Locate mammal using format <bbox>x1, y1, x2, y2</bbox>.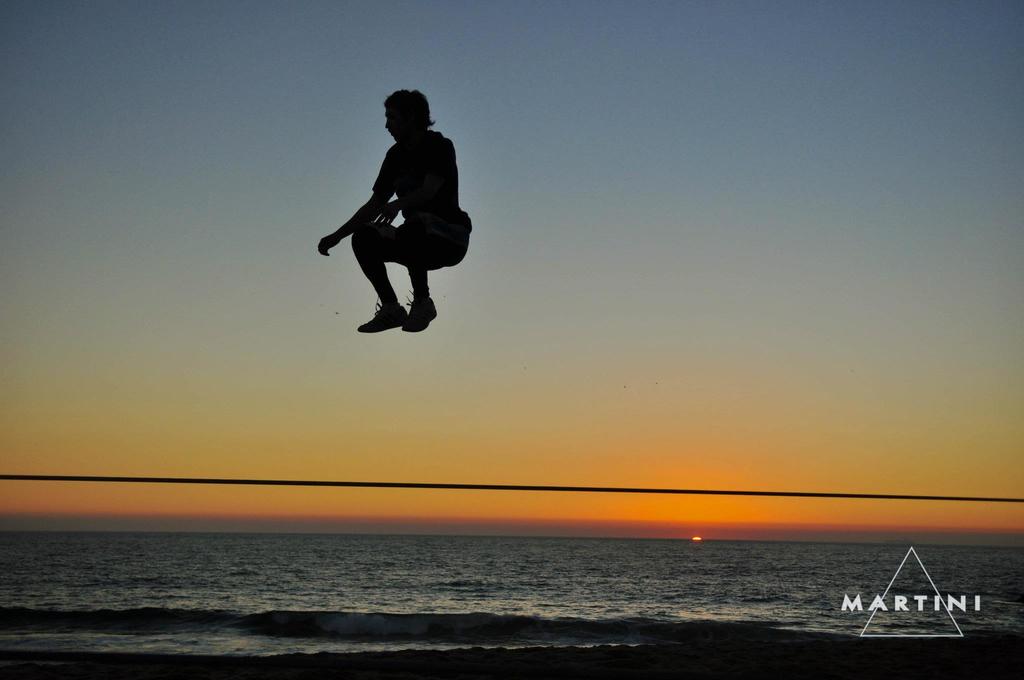
<bbox>313, 101, 474, 336</bbox>.
